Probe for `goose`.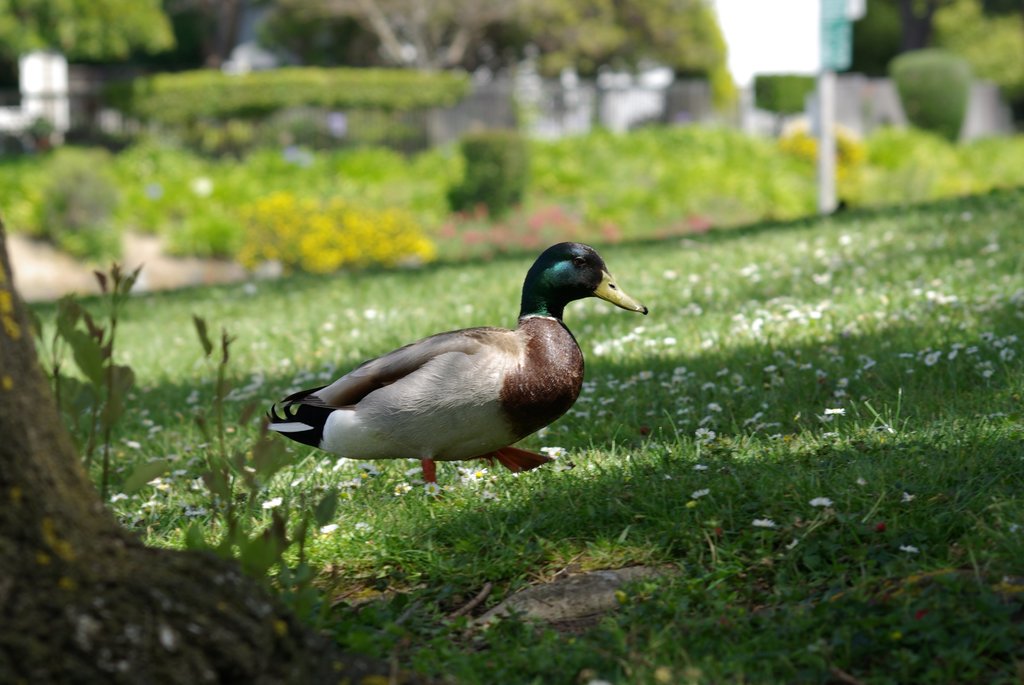
Probe result: [x1=278, y1=256, x2=632, y2=494].
